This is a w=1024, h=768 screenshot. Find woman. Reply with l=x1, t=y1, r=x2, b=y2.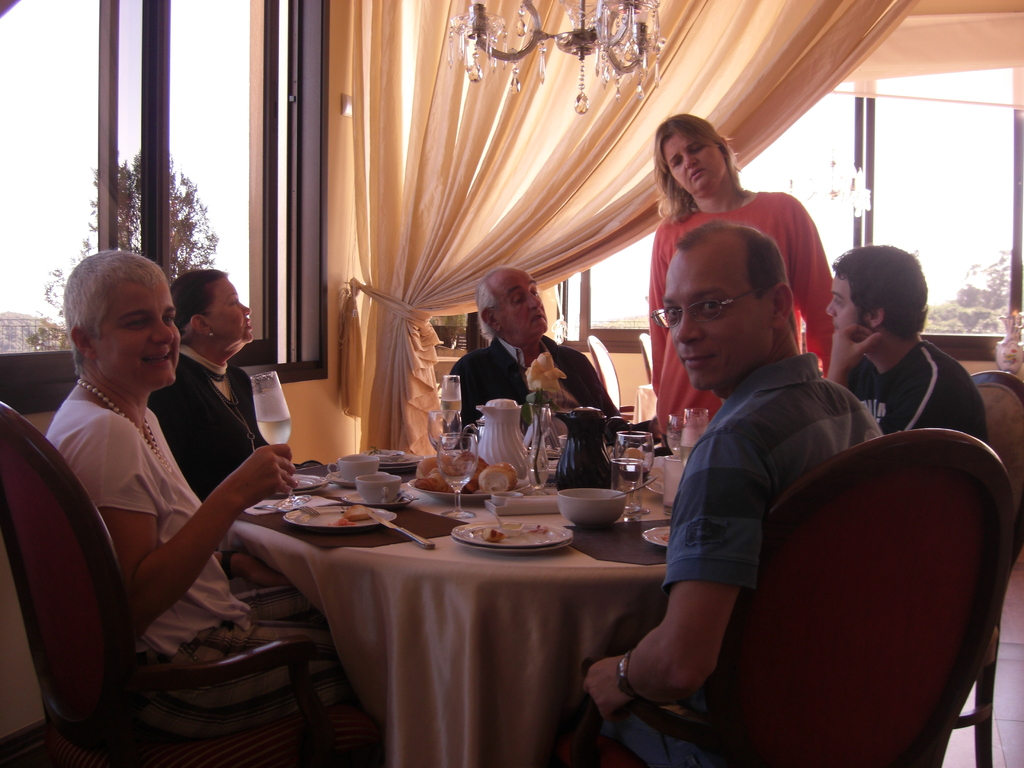
l=141, t=269, r=300, b=596.
